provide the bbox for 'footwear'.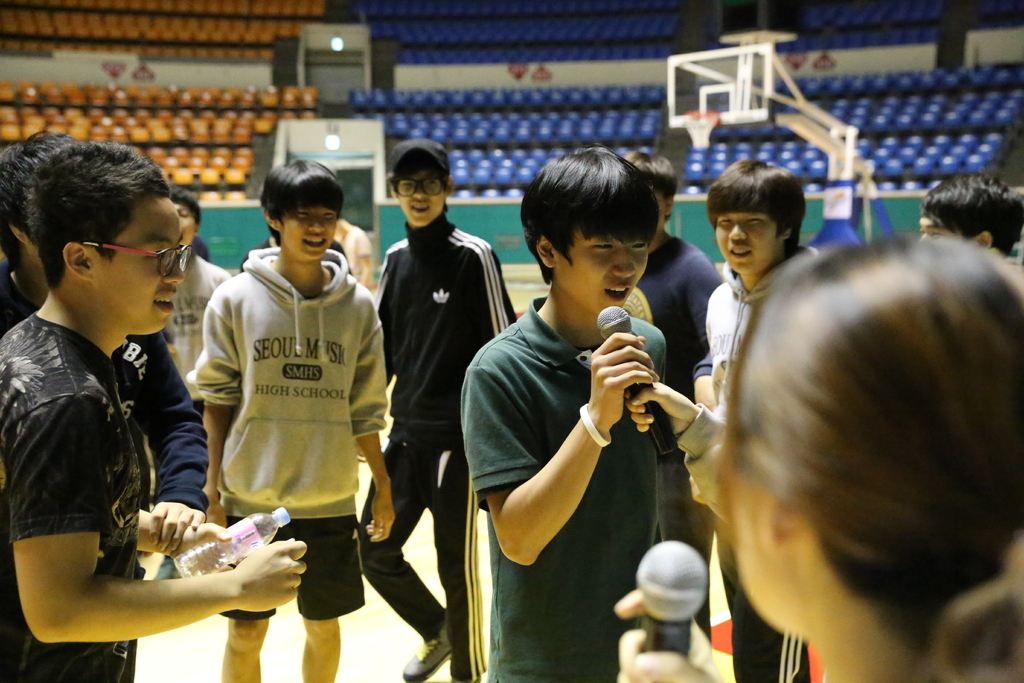
(403, 606, 456, 682).
